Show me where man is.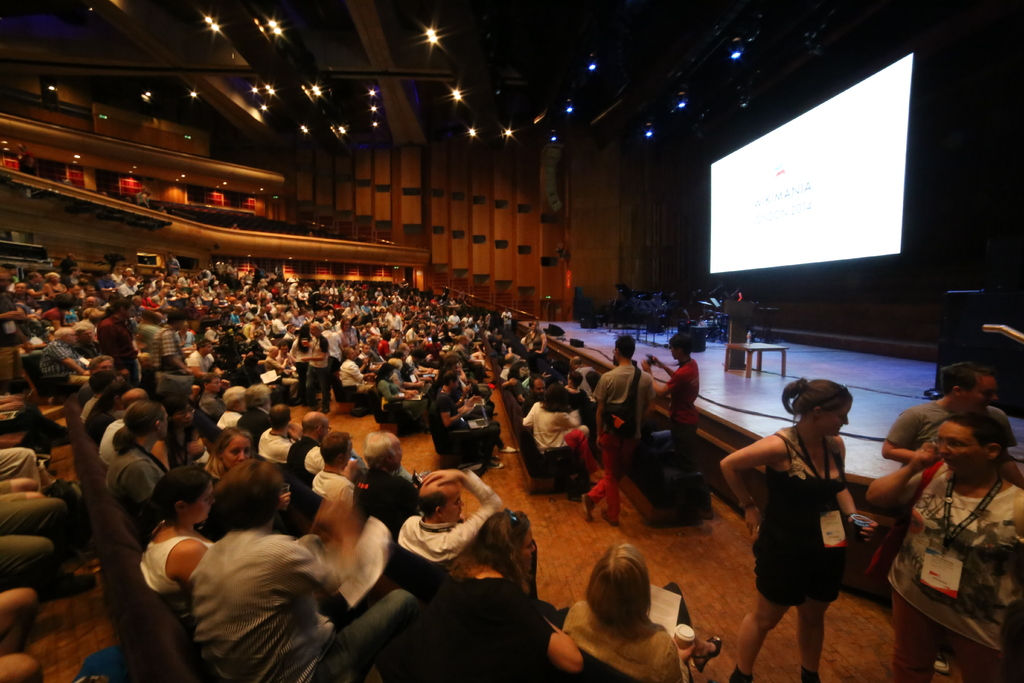
man is at (40,327,83,402).
